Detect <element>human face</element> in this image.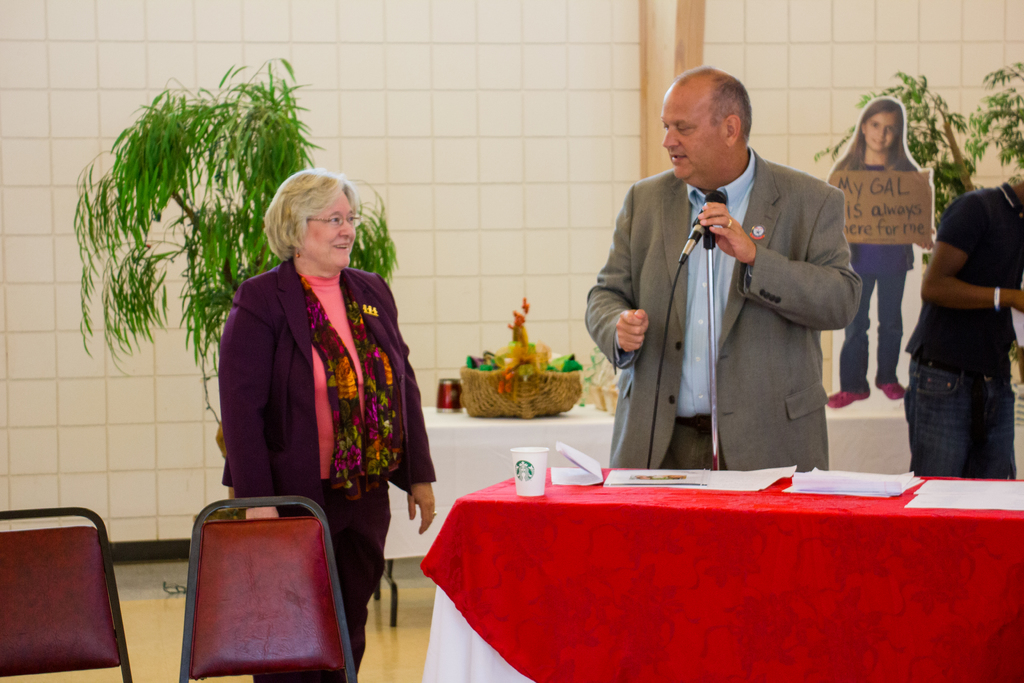
Detection: {"x1": 658, "y1": 75, "x2": 730, "y2": 185}.
